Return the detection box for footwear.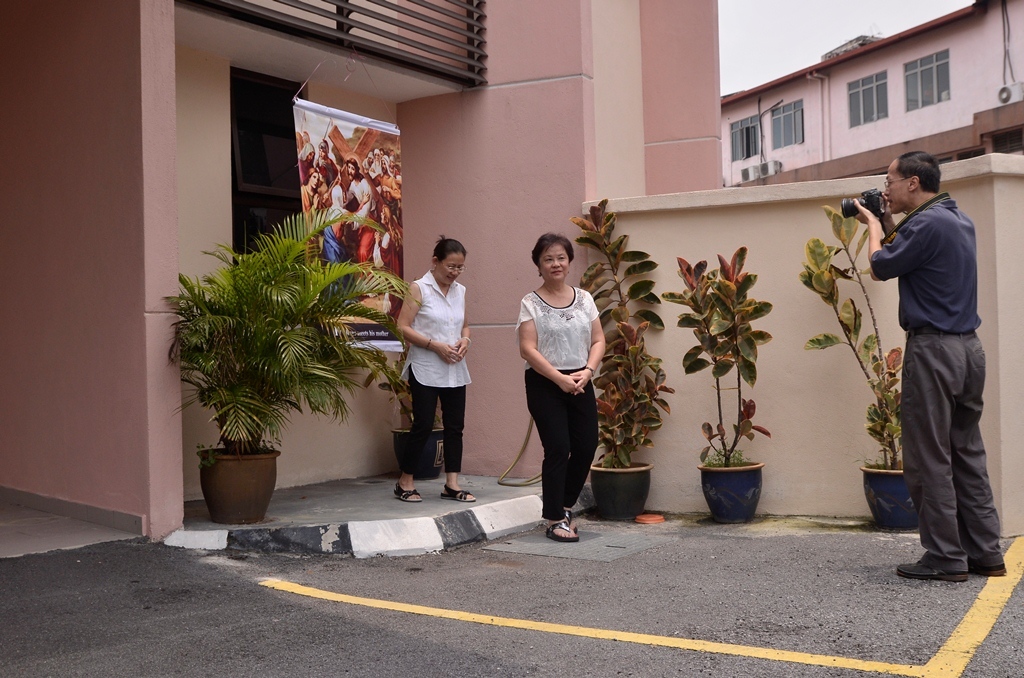
(437,482,480,503).
